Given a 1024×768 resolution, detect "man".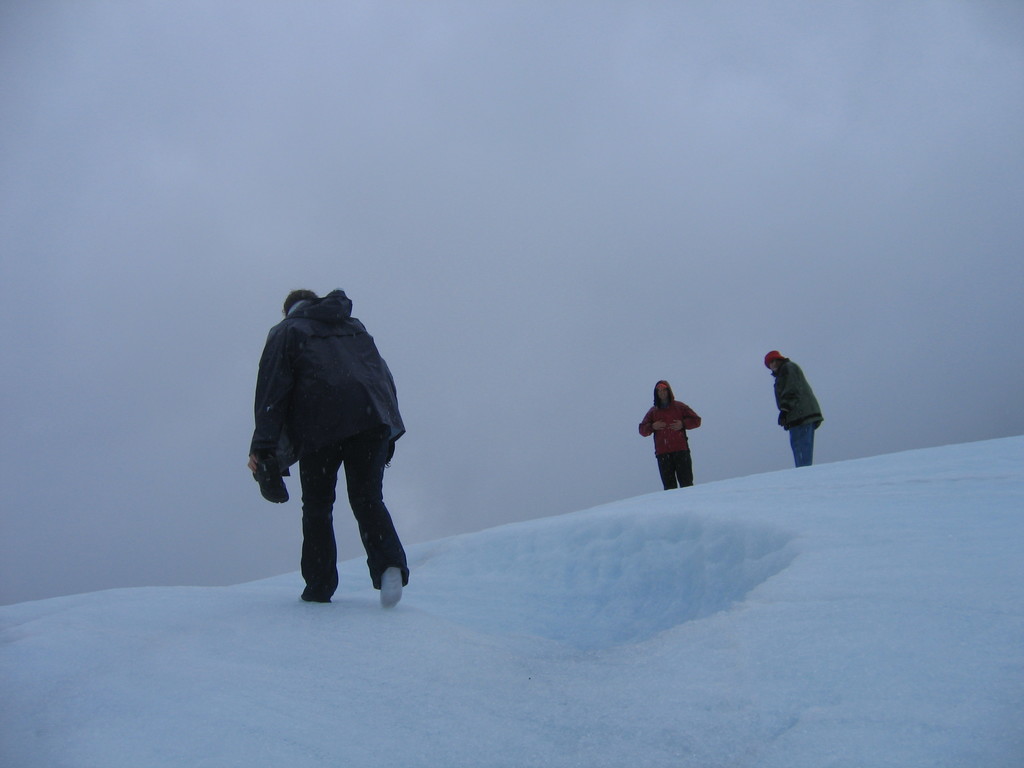
bbox(243, 301, 416, 600).
